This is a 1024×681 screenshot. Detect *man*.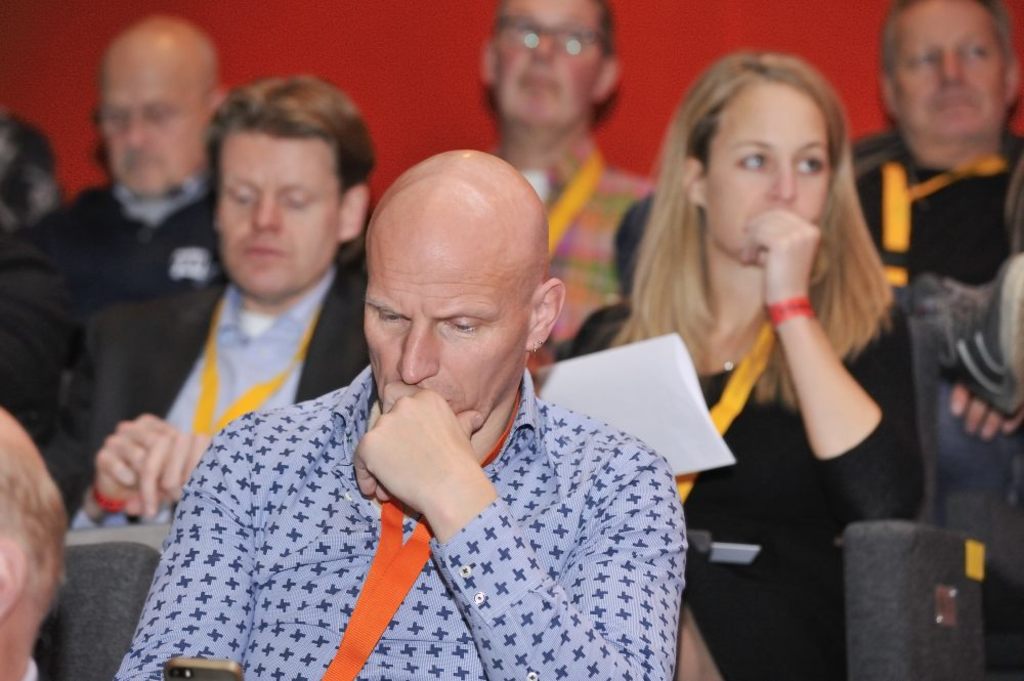
rect(0, 406, 60, 680).
